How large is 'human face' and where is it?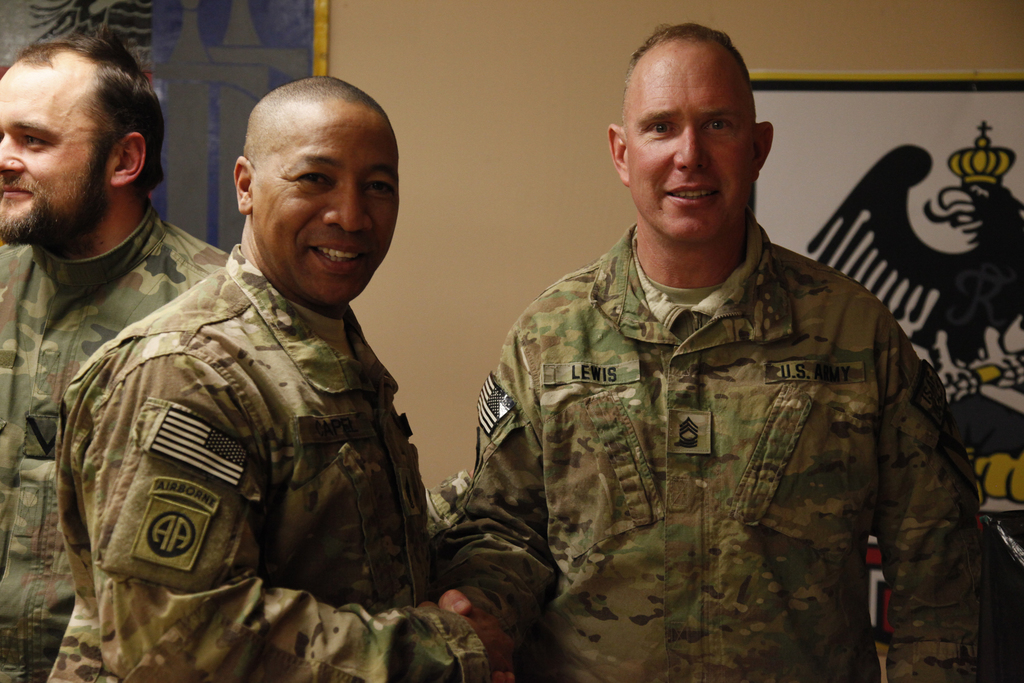
Bounding box: <bbox>627, 49, 760, 241</bbox>.
